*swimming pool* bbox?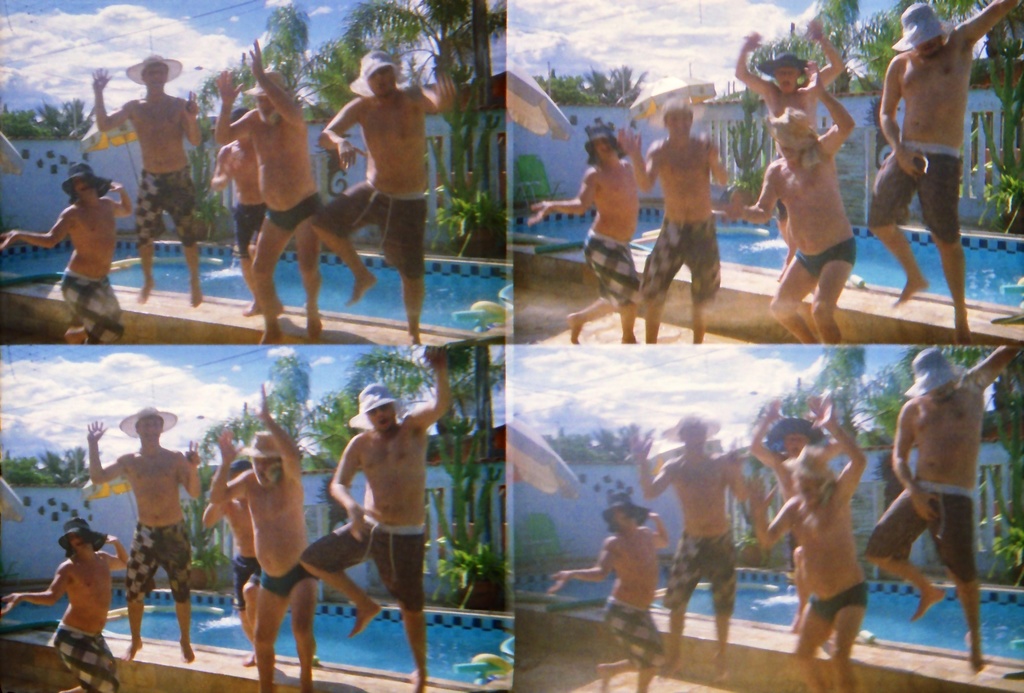
rect(0, 579, 514, 692)
